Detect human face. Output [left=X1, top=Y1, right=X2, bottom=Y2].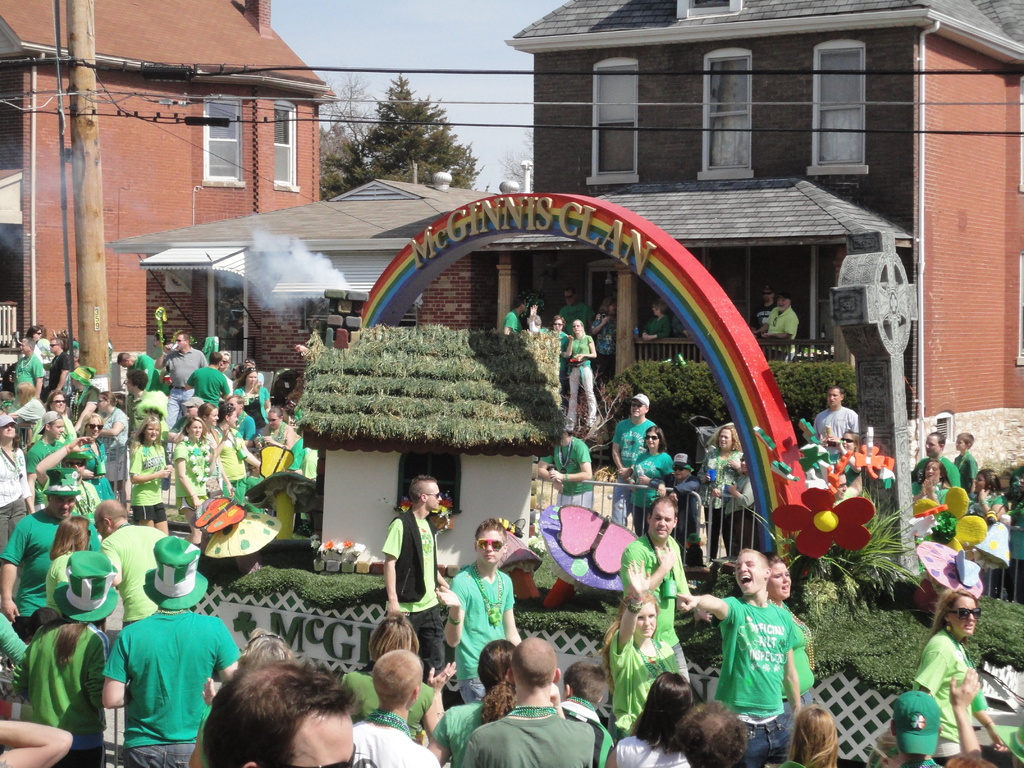
[left=94, top=517, right=102, bottom=536].
